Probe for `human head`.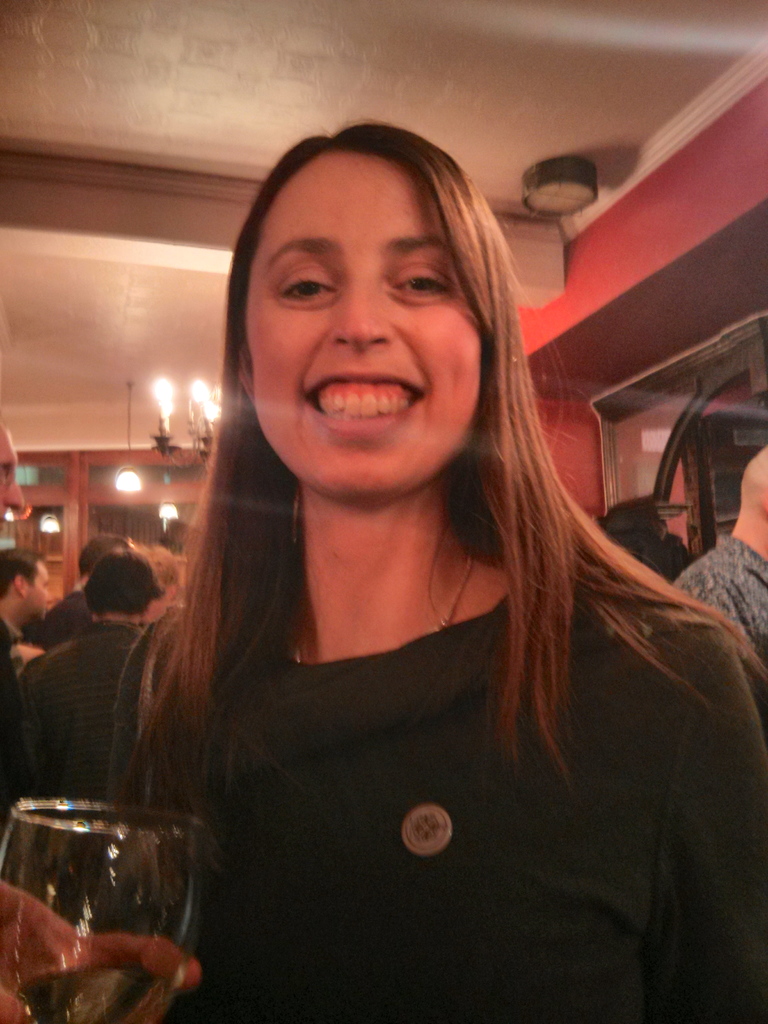
Probe result: [0,547,53,624].
